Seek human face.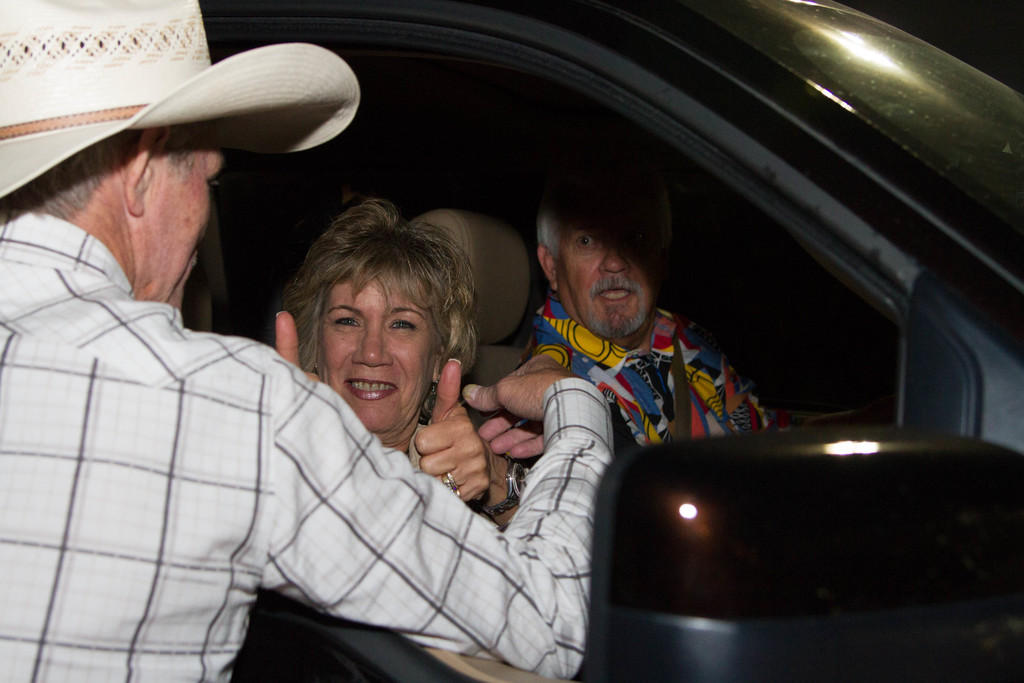
x1=316, y1=267, x2=436, y2=433.
